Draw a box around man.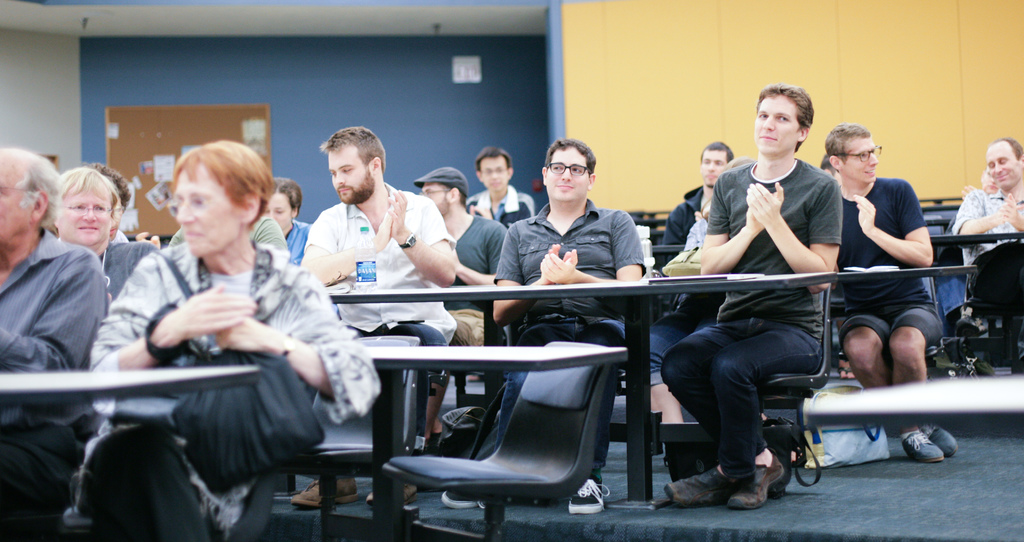
467/144/532/224.
